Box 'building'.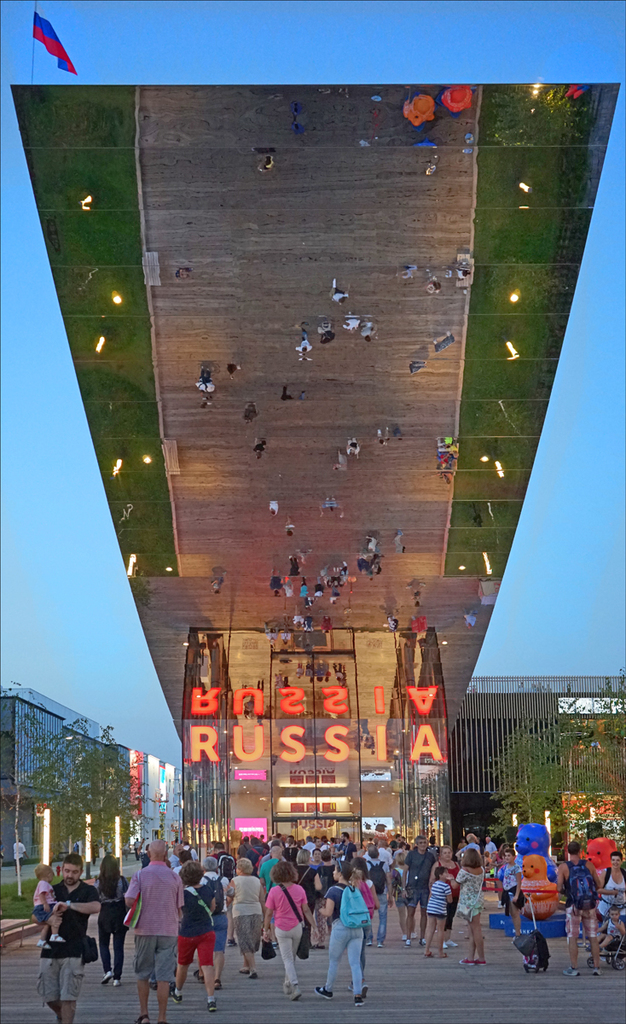
[457, 673, 625, 862].
